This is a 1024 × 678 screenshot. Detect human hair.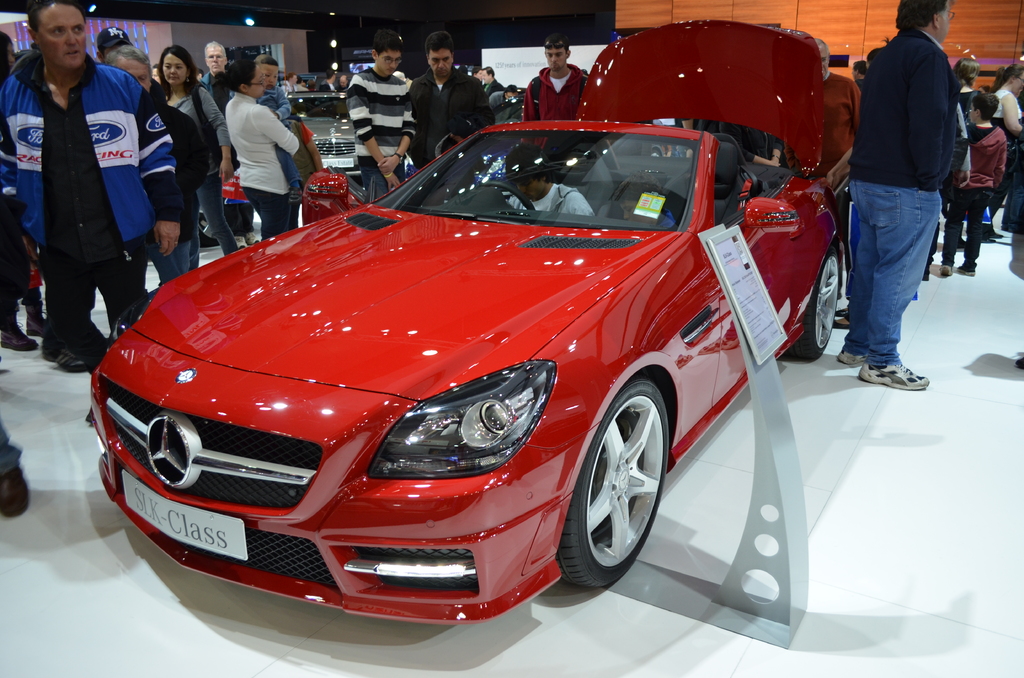
[31, 0, 88, 42].
